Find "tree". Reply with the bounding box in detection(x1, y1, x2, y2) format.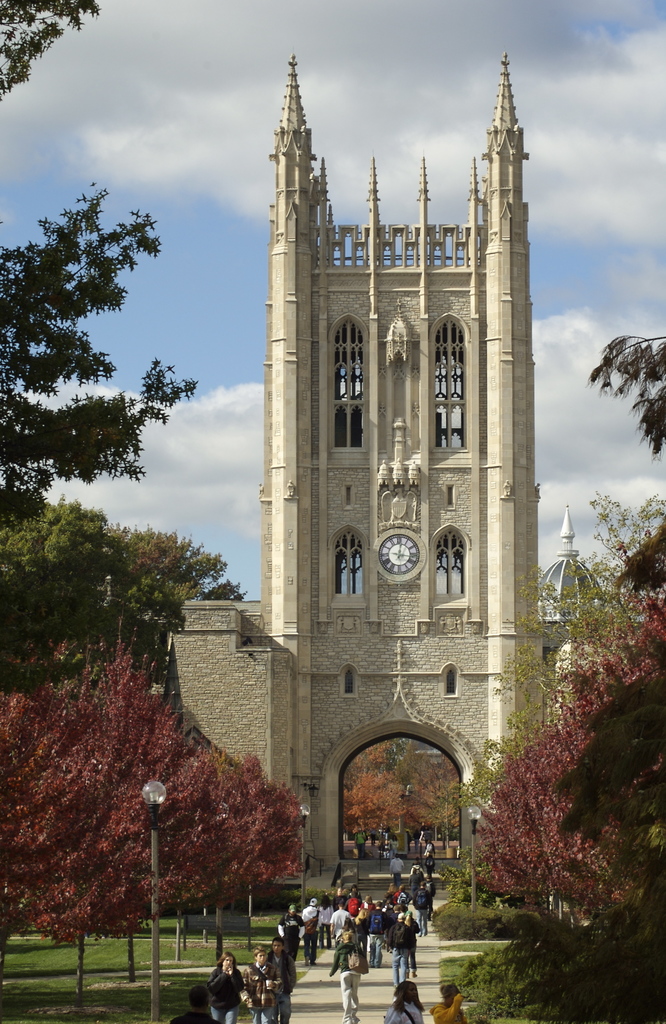
detection(460, 588, 665, 966).
